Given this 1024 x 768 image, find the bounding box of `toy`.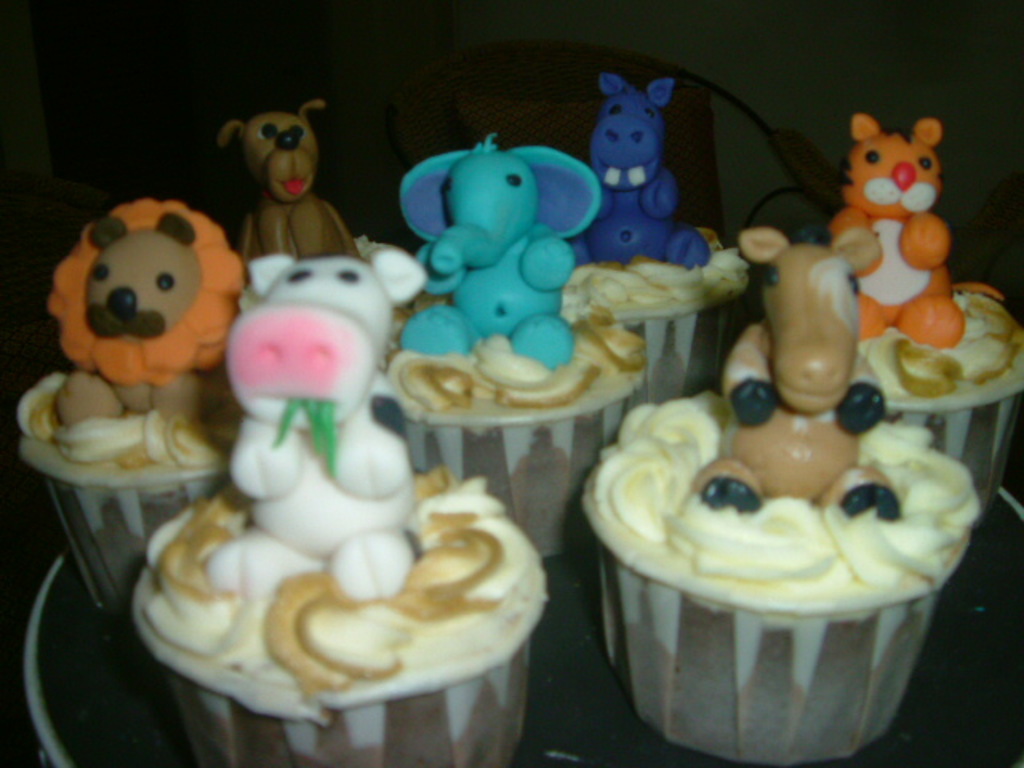
<region>834, 112, 963, 355</region>.
